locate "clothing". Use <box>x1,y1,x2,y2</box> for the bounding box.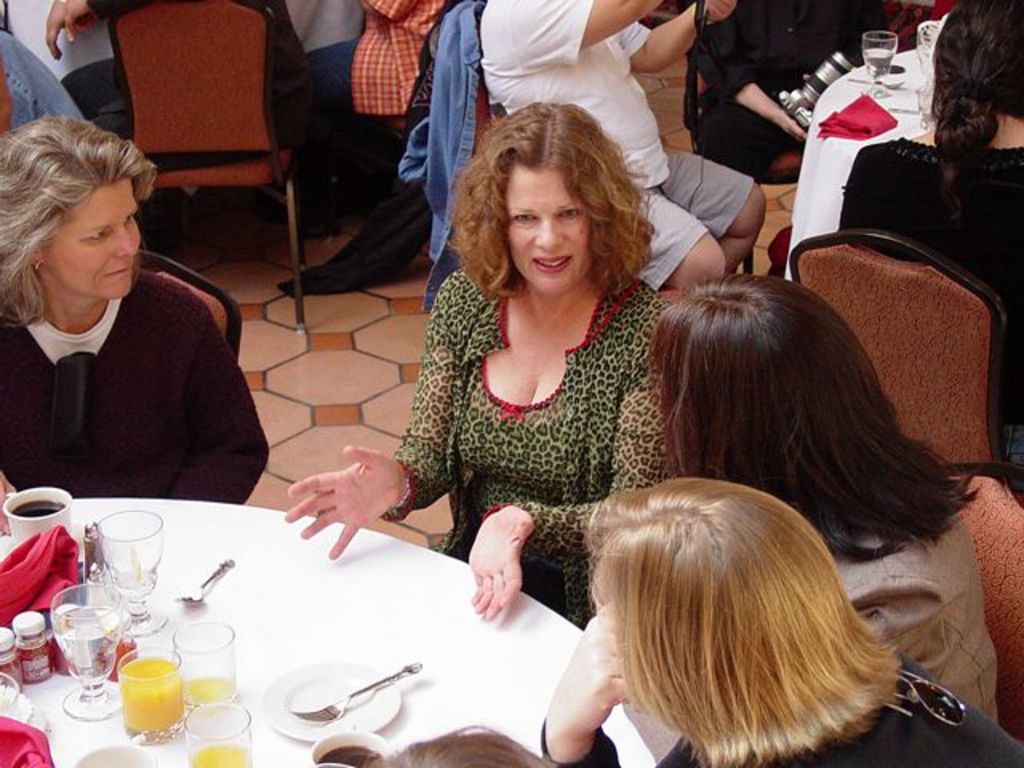
<box>814,478,1000,725</box>.
